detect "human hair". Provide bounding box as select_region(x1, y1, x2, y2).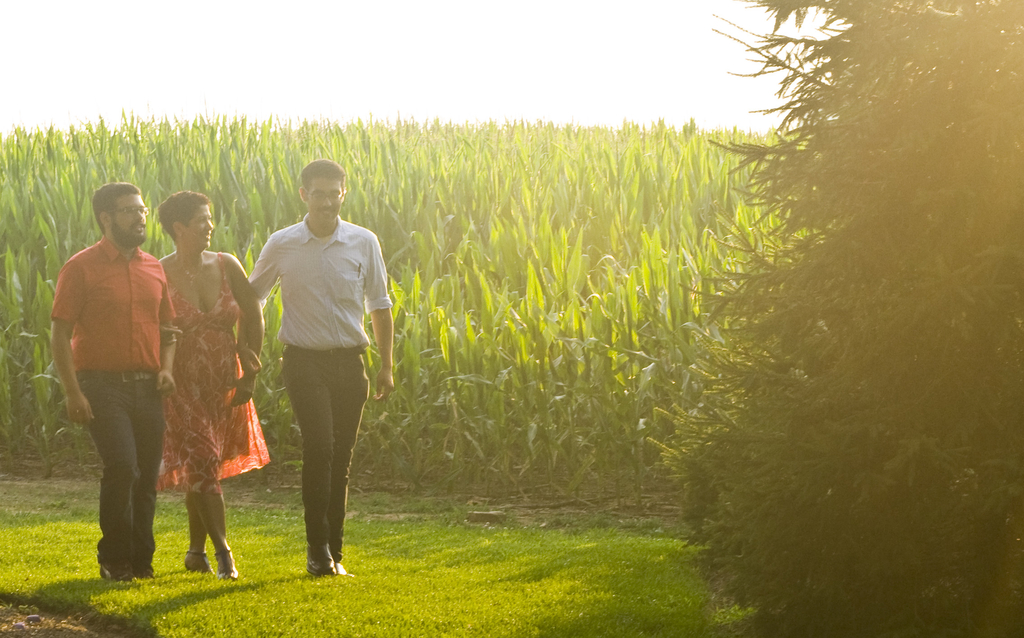
select_region(94, 183, 143, 235).
